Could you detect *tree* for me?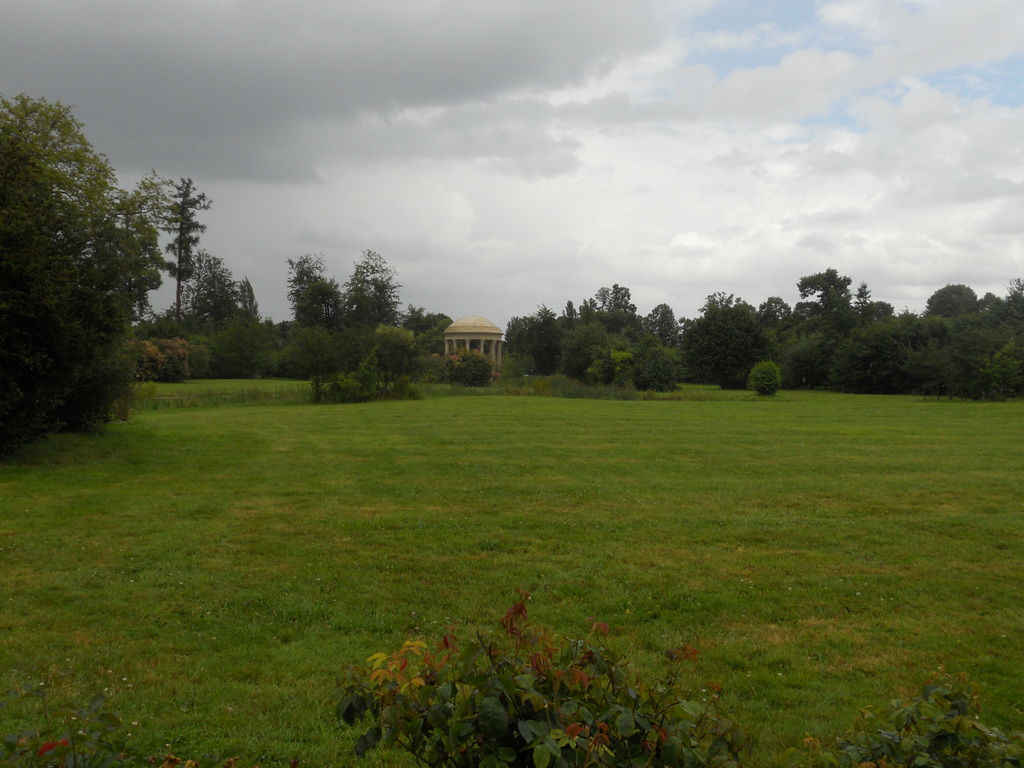
Detection result: x1=878 y1=268 x2=1020 y2=397.
